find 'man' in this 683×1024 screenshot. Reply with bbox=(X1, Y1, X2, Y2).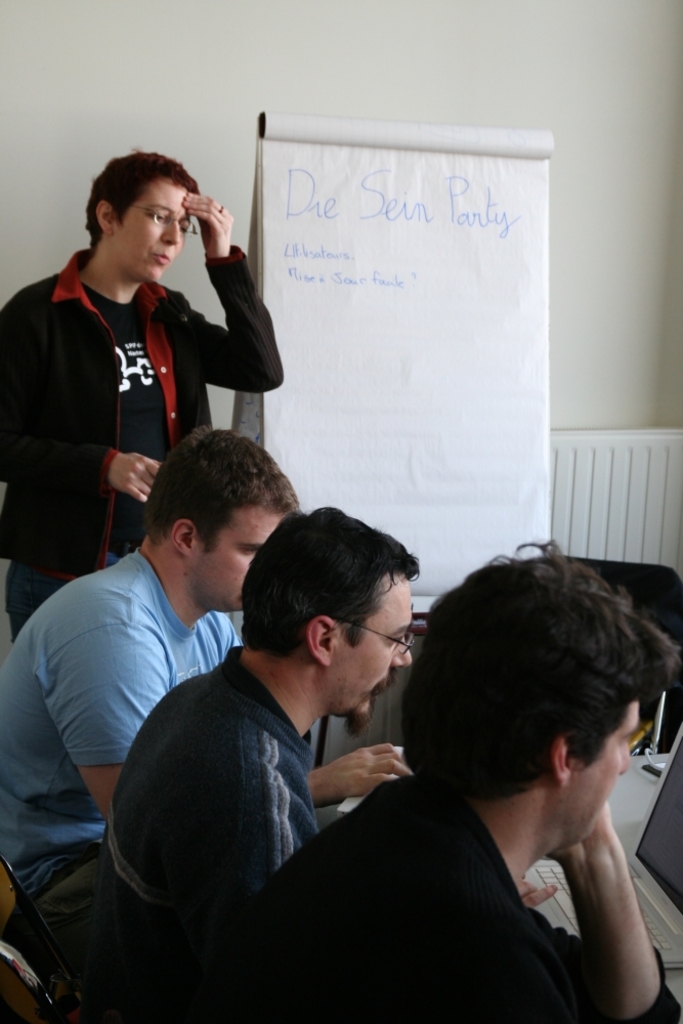
bbox=(0, 420, 294, 968).
